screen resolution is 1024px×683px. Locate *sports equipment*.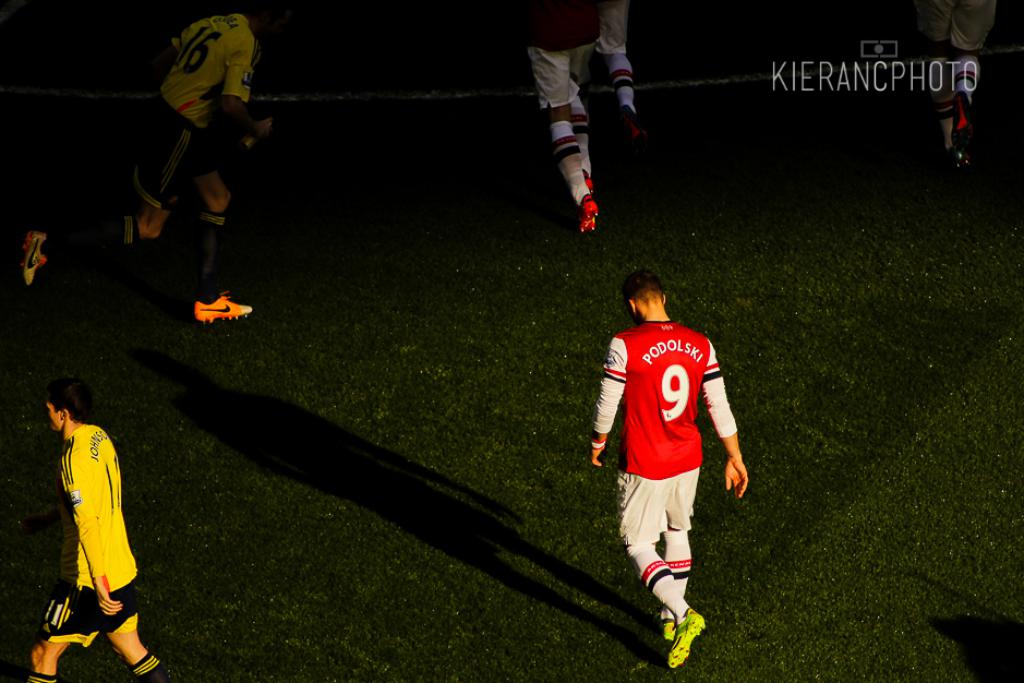
(left=578, top=197, right=597, bottom=233).
